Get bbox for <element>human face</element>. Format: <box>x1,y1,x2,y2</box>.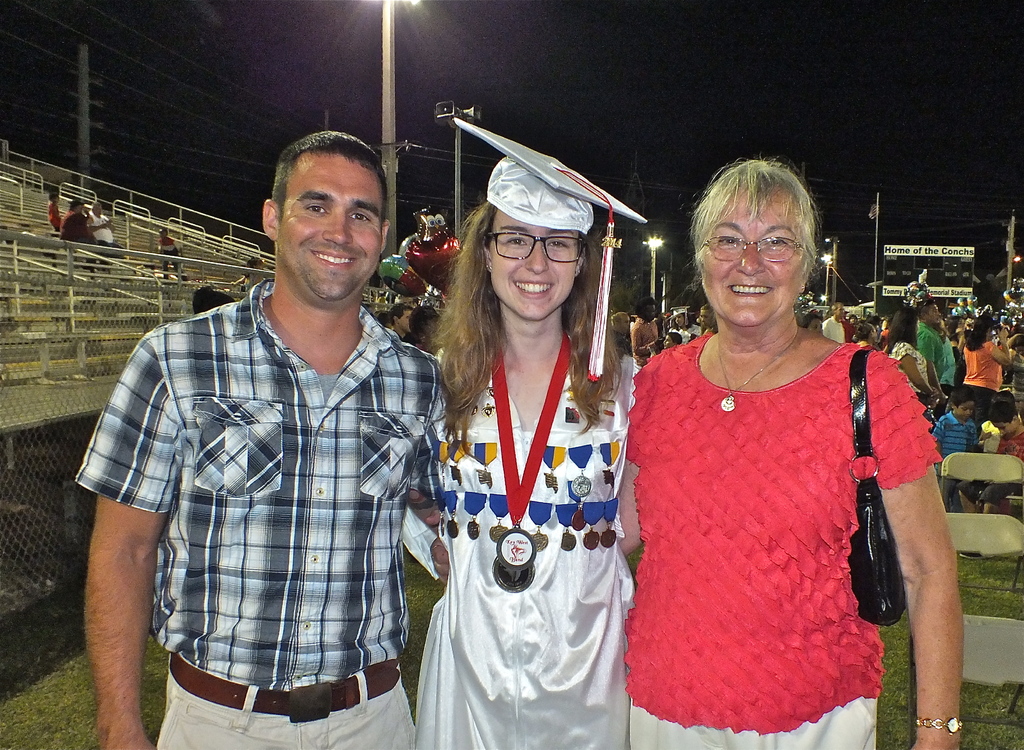
<box>273,150,388,301</box>.
